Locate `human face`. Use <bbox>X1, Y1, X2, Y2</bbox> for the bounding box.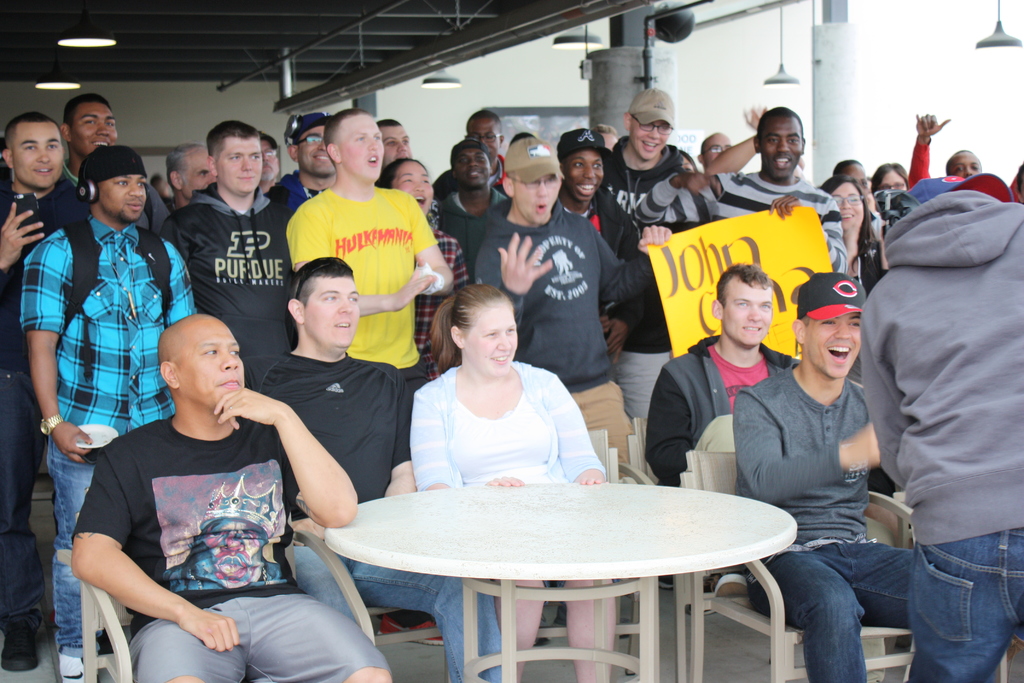
<bbox>875, 163, 906, 193</bbox>.
